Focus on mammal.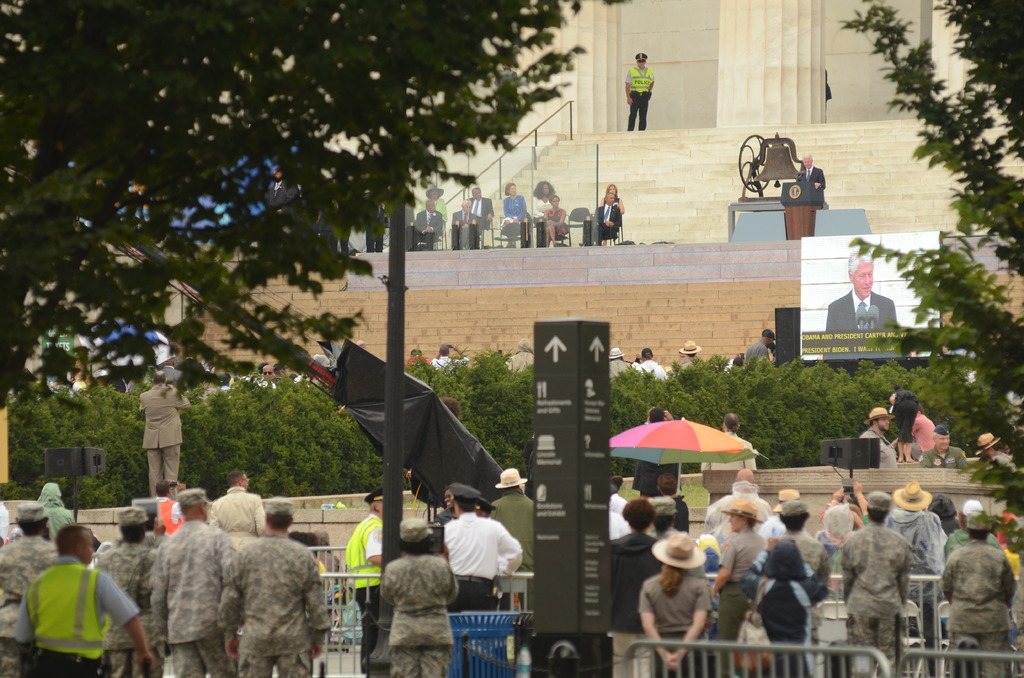
Focused at crop(420, 182, 449, 222).
